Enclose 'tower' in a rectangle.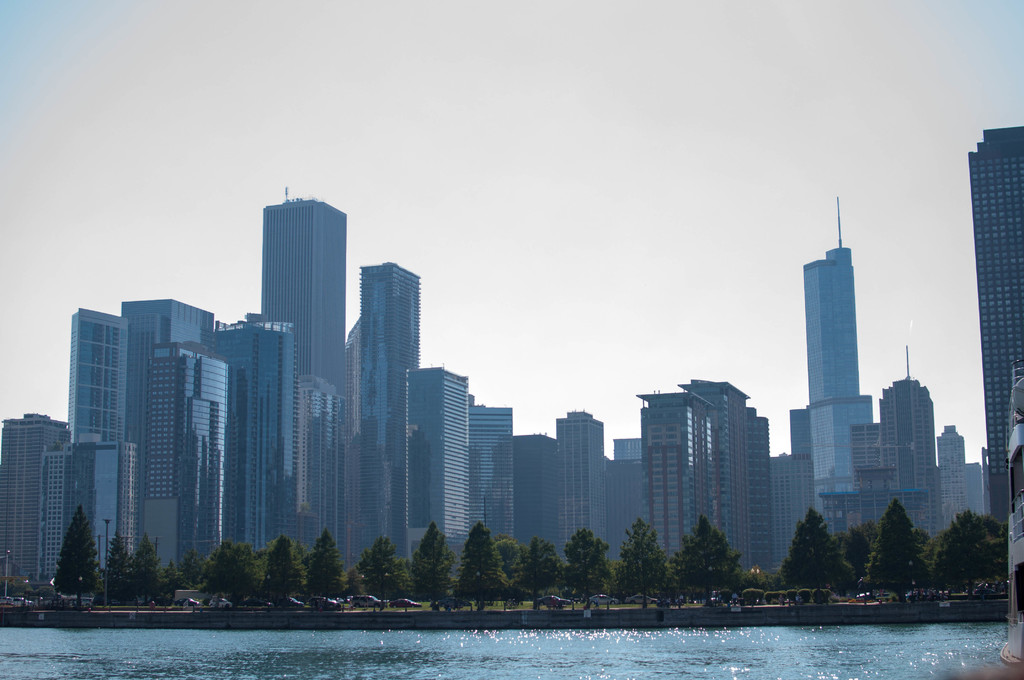
{"x1": 799, "y1": 245, "x2": 866, "y2": 412}.
